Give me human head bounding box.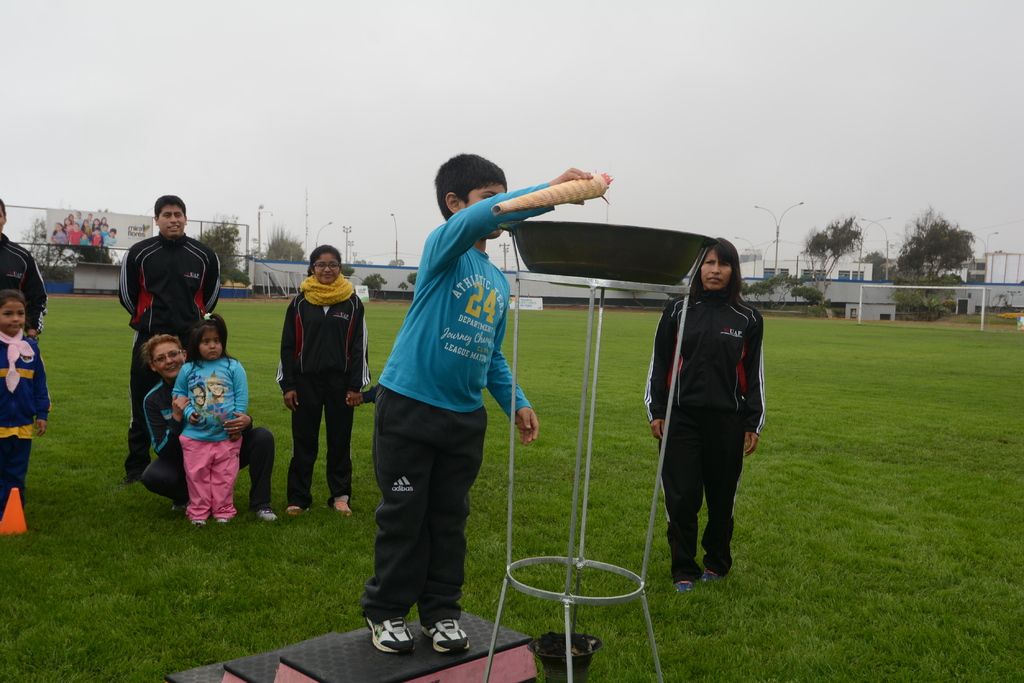
427/152/502/222.
